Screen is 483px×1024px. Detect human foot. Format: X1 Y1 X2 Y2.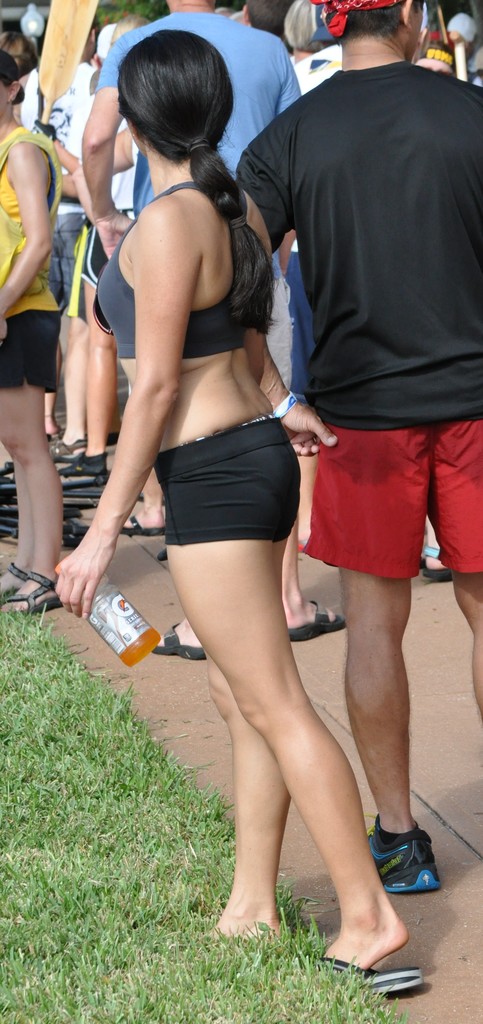
156 617 203 648.
